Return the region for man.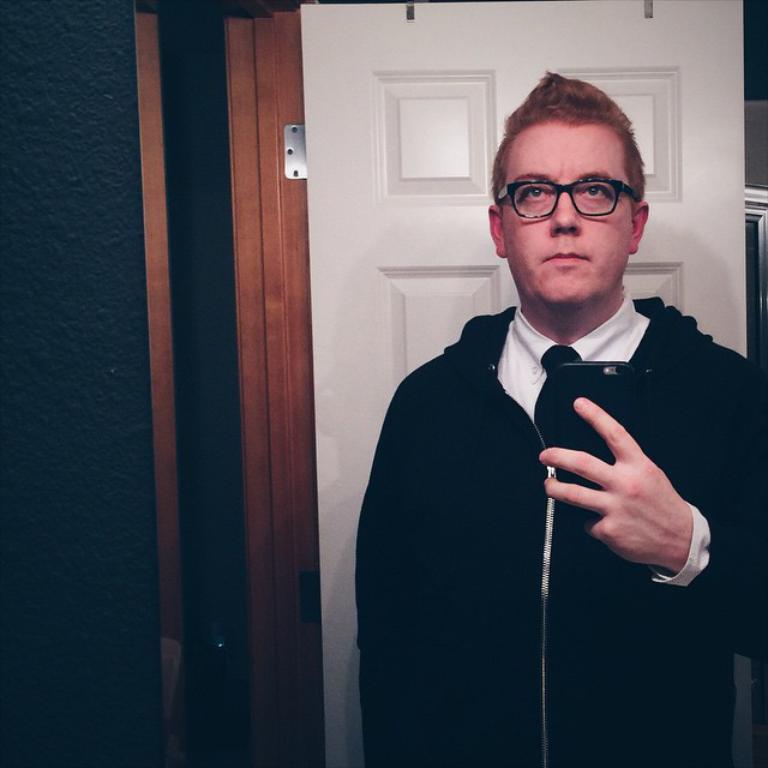
[341, 85, 728, 736].
